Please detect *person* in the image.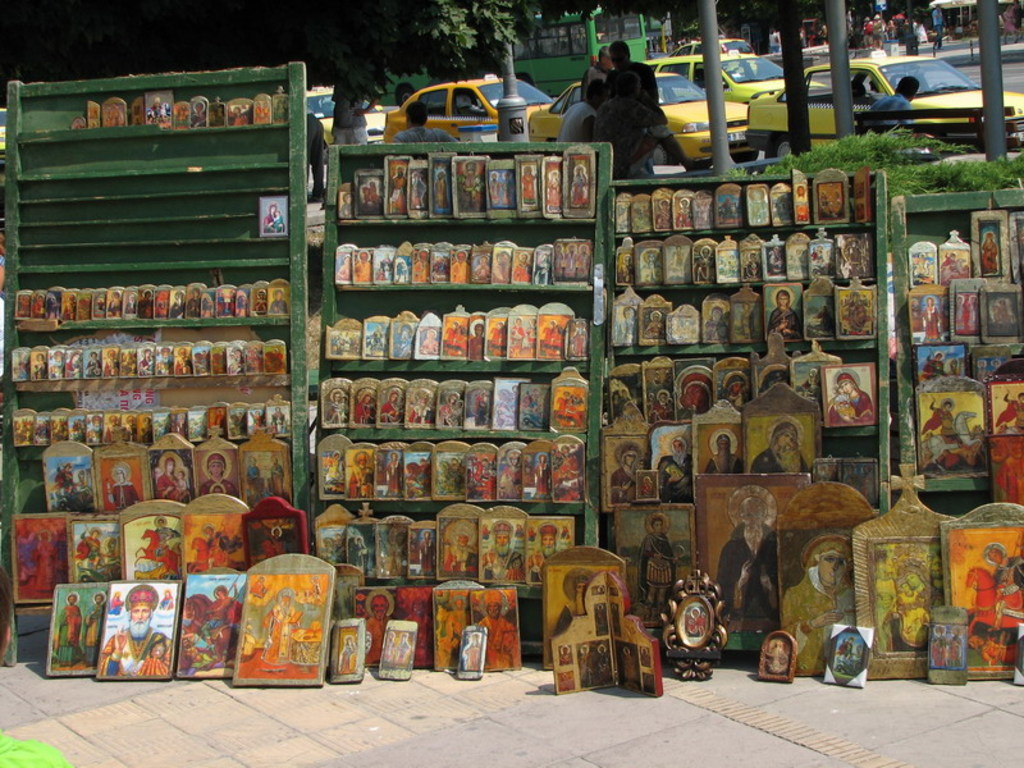
box=[718, 485, 777, 621].
